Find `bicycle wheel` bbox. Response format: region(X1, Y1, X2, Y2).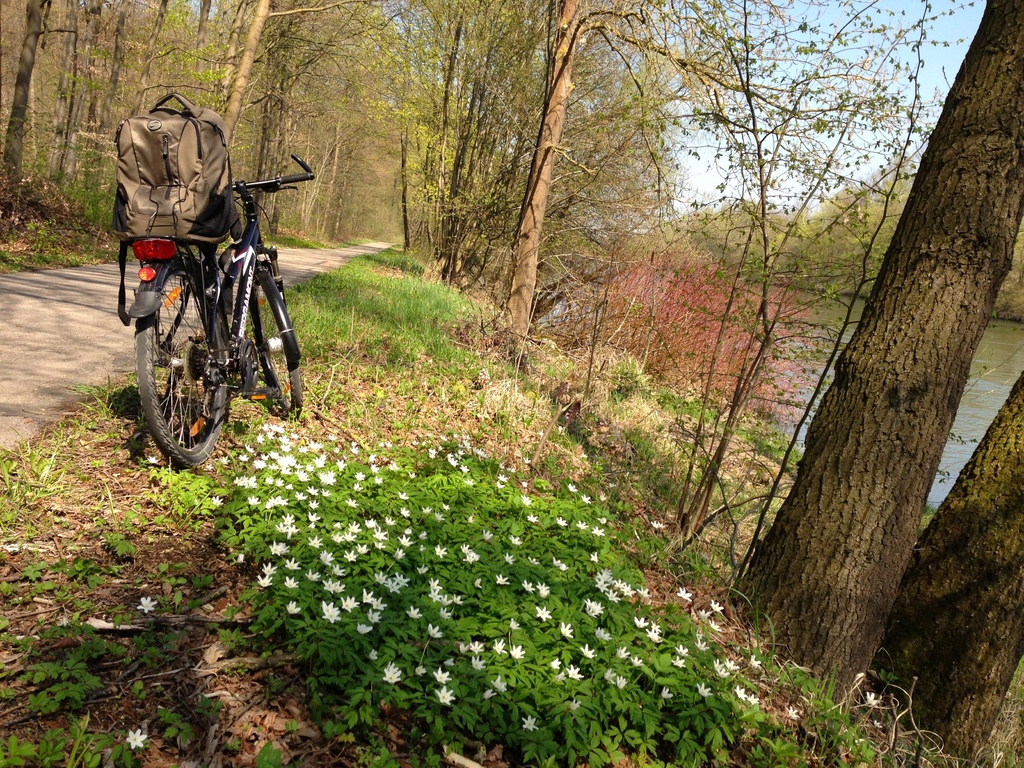
region(248, 276, 314, 424).
